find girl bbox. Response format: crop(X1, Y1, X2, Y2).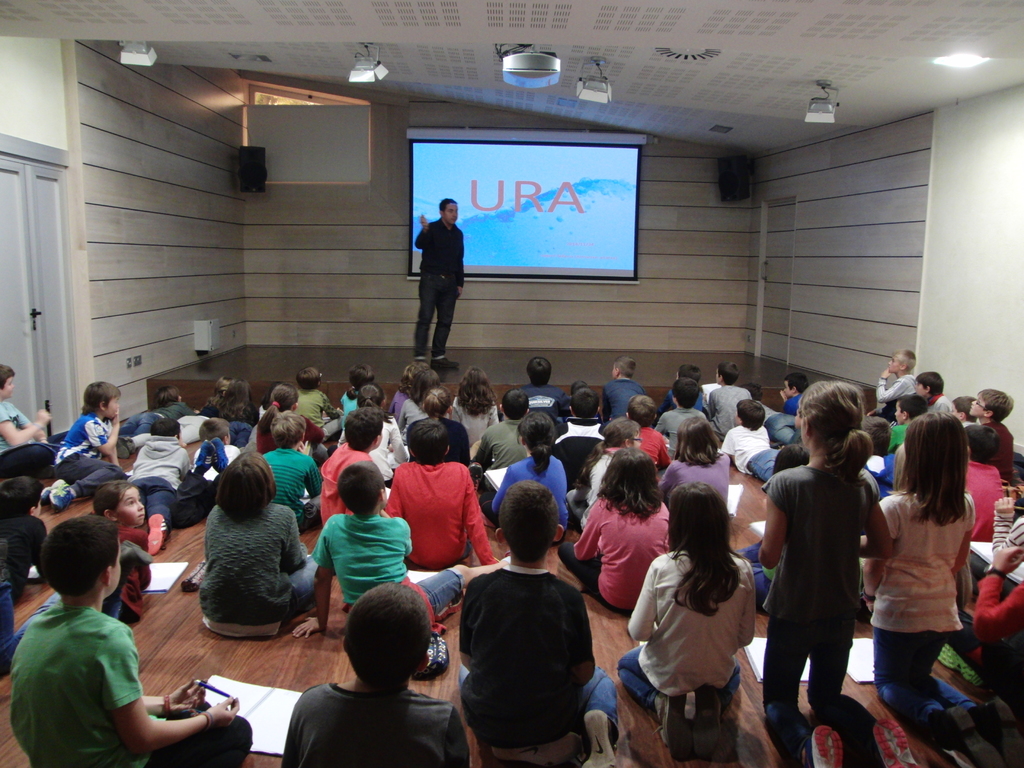
crop(614, 485, 756, 759).
